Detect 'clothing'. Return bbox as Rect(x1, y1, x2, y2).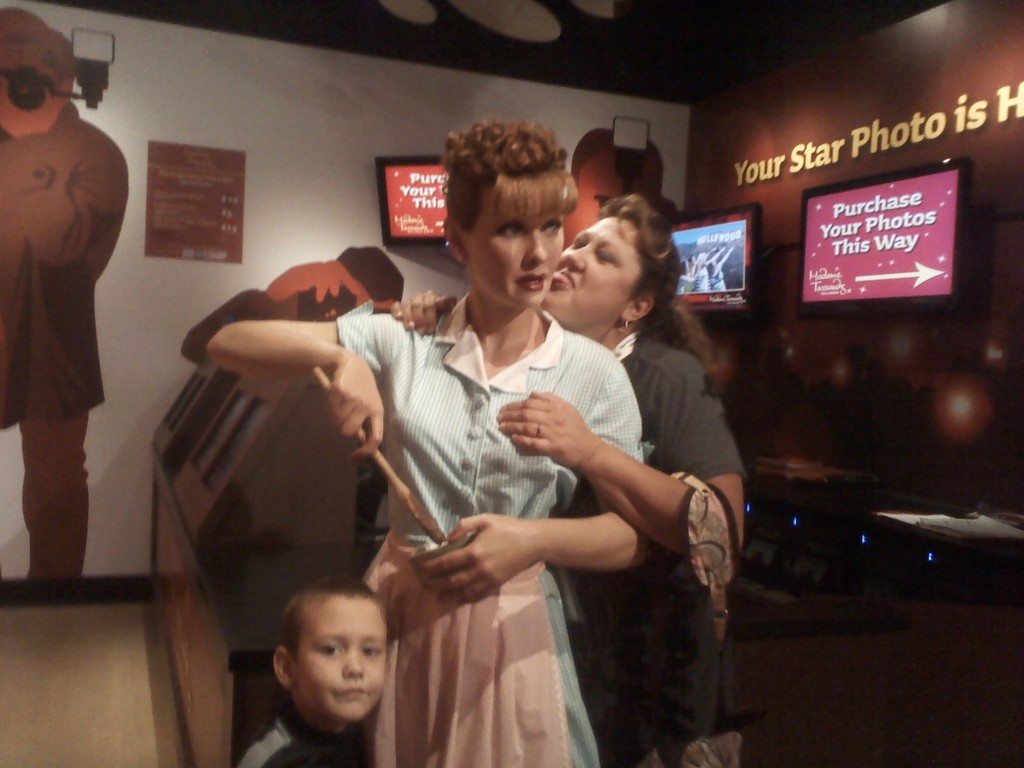
Rect(234, 707, 374, 767).
